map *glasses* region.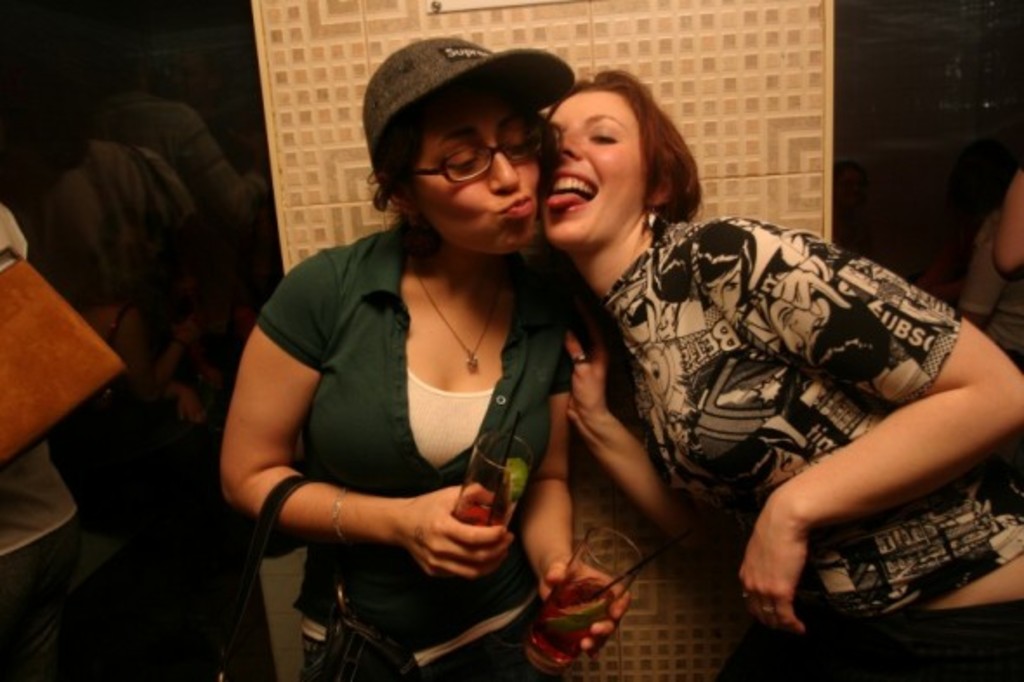
Mapped to <bbox>401, 123, 555, 175</bbox>.
